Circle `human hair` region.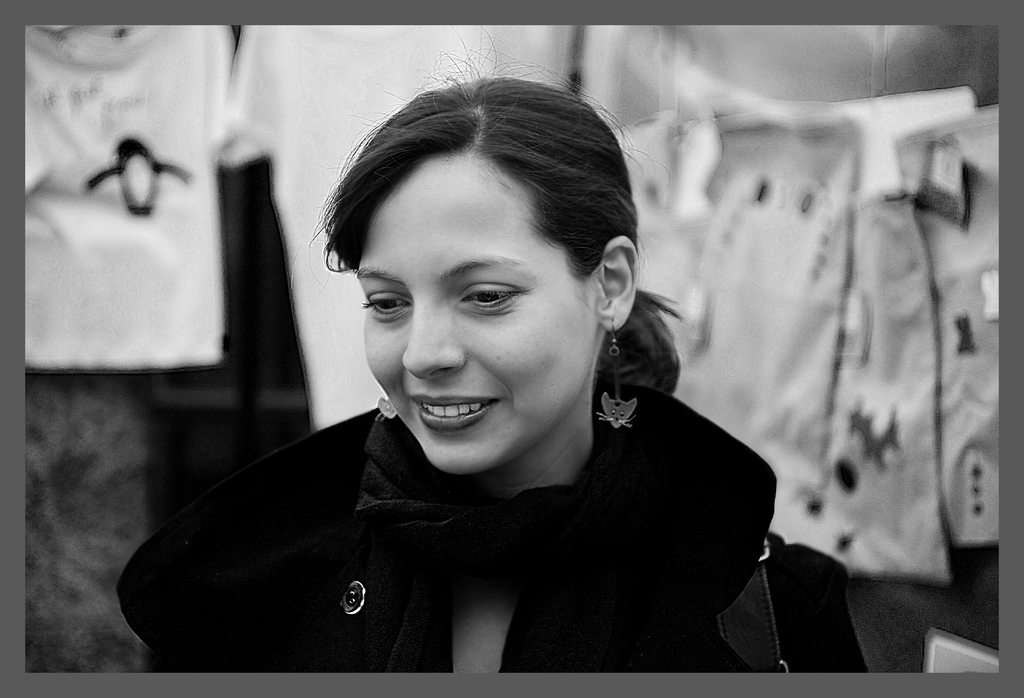
Region: <bbox>328, 74, 655, 449</bbox>.
